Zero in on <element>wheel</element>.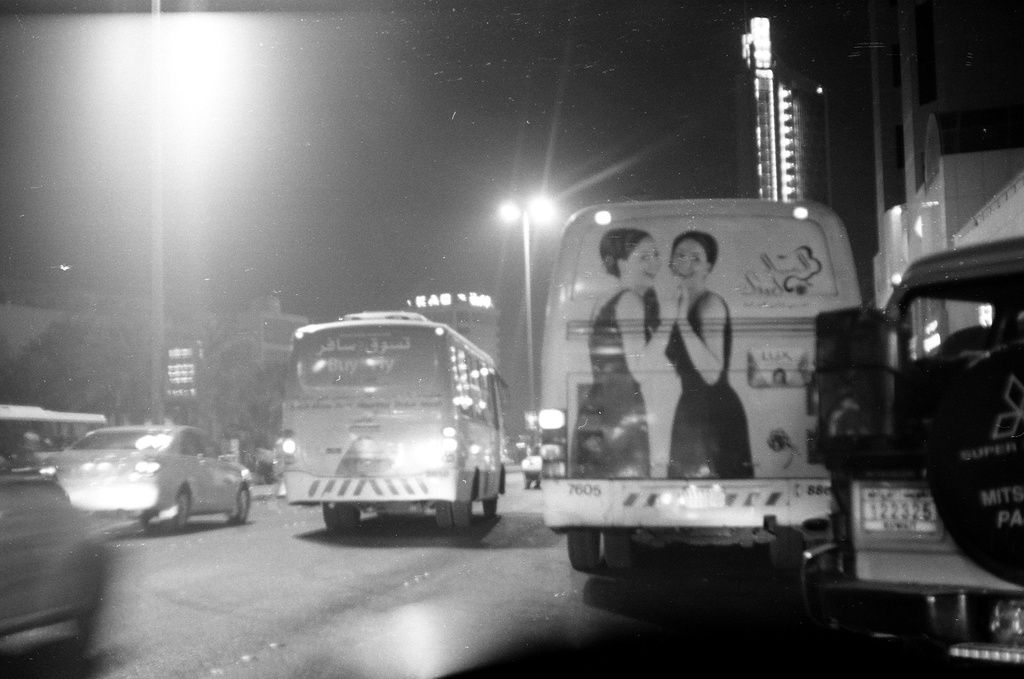
Zeroed in: <bbox>566, 526, 604, 576</bbox>.
